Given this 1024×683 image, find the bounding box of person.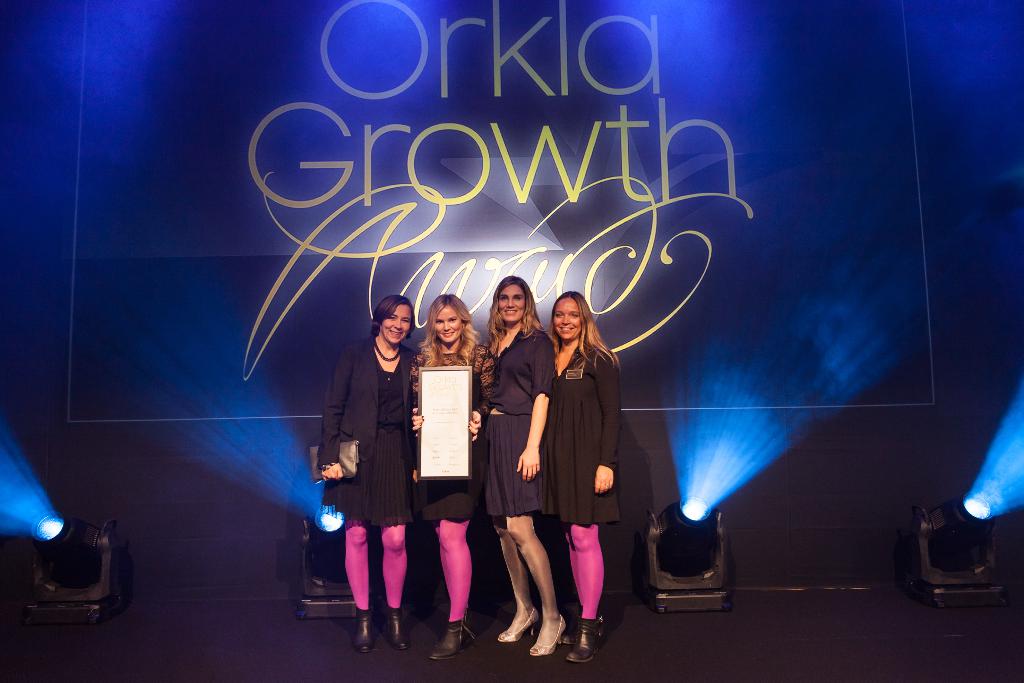
detection(324, 286, 423, 623).
